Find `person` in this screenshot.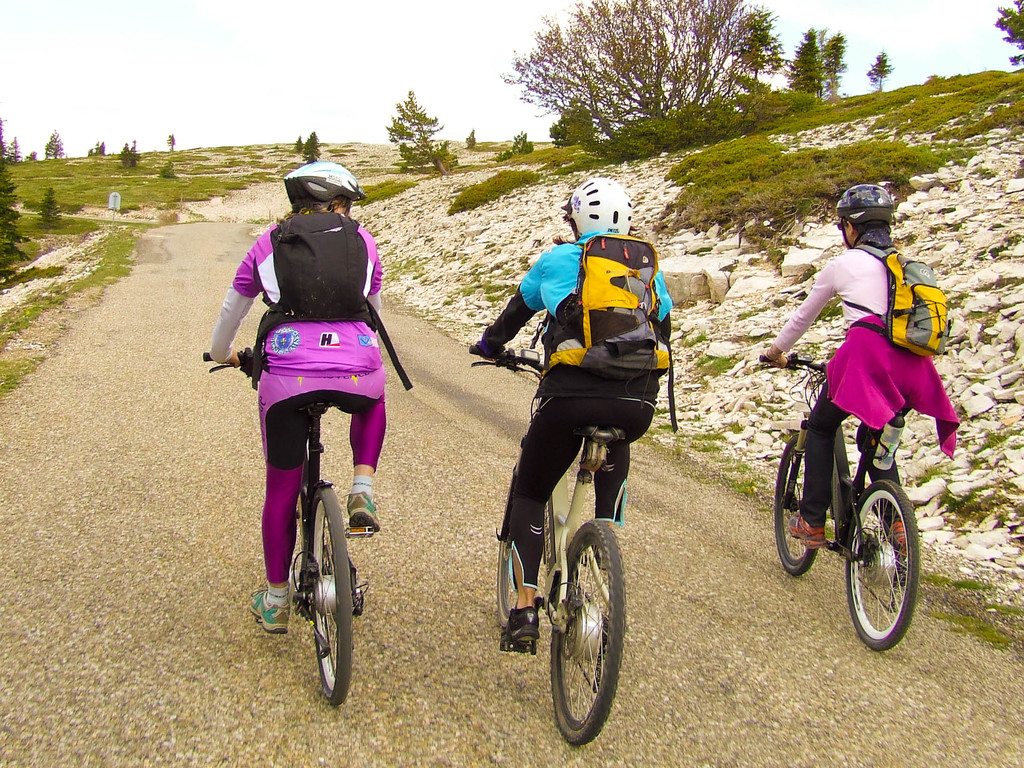
The bounding box for `person` is 764, 184, 948, 564.
